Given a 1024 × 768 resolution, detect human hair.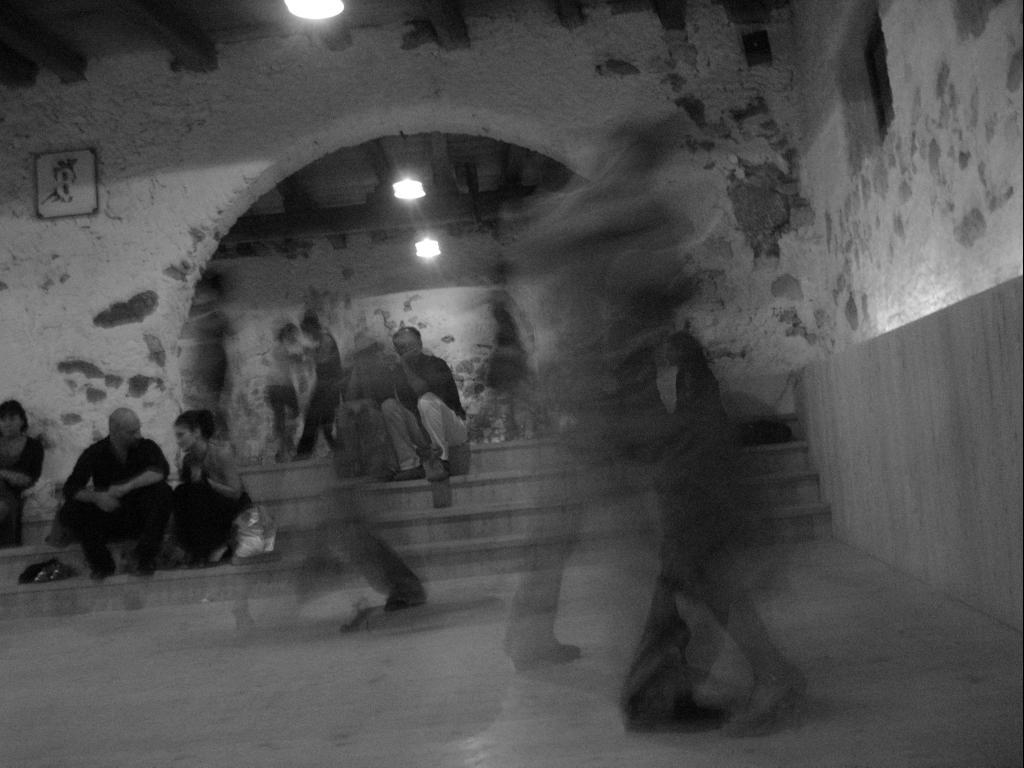
[171,409,213,440].
